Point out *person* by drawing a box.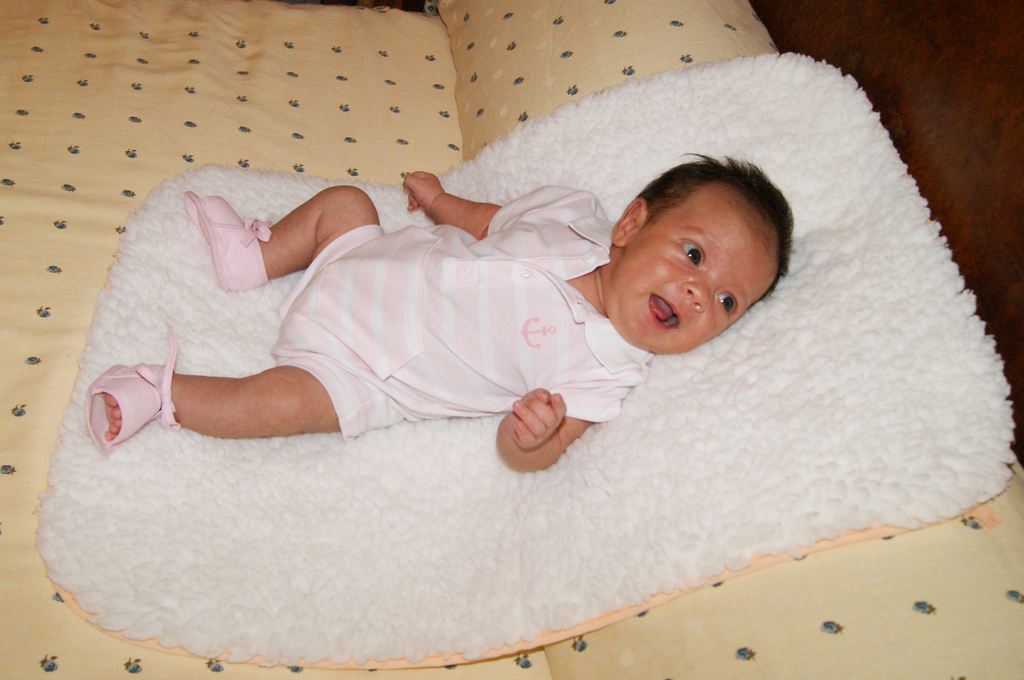
(x1=96, y1=168, x2=797, y2=476).
